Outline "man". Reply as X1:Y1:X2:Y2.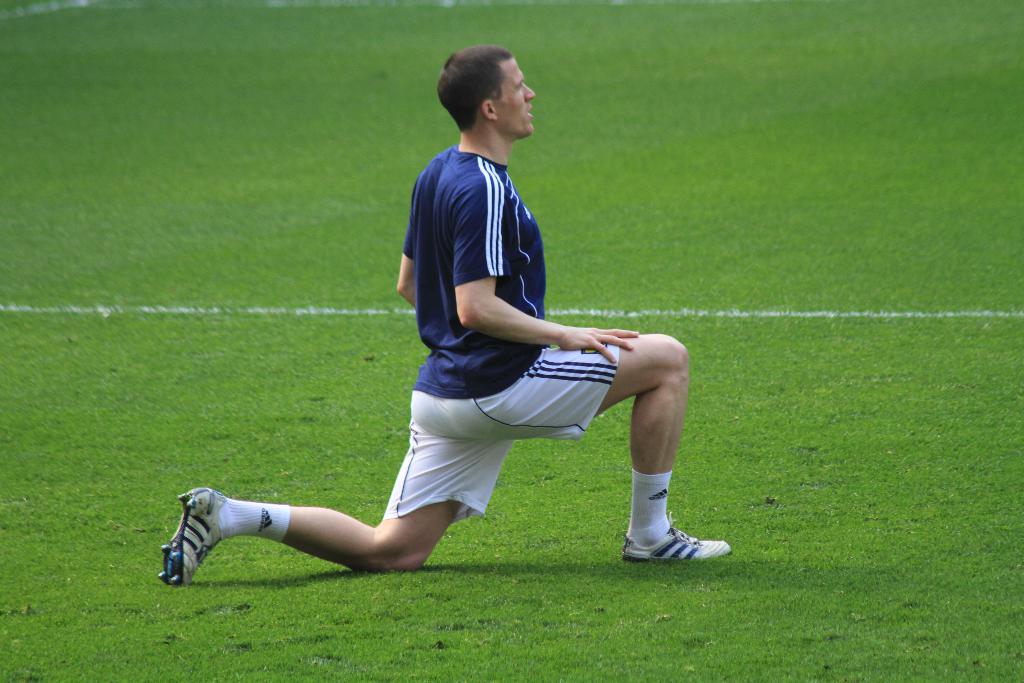
159:42:734:594.
